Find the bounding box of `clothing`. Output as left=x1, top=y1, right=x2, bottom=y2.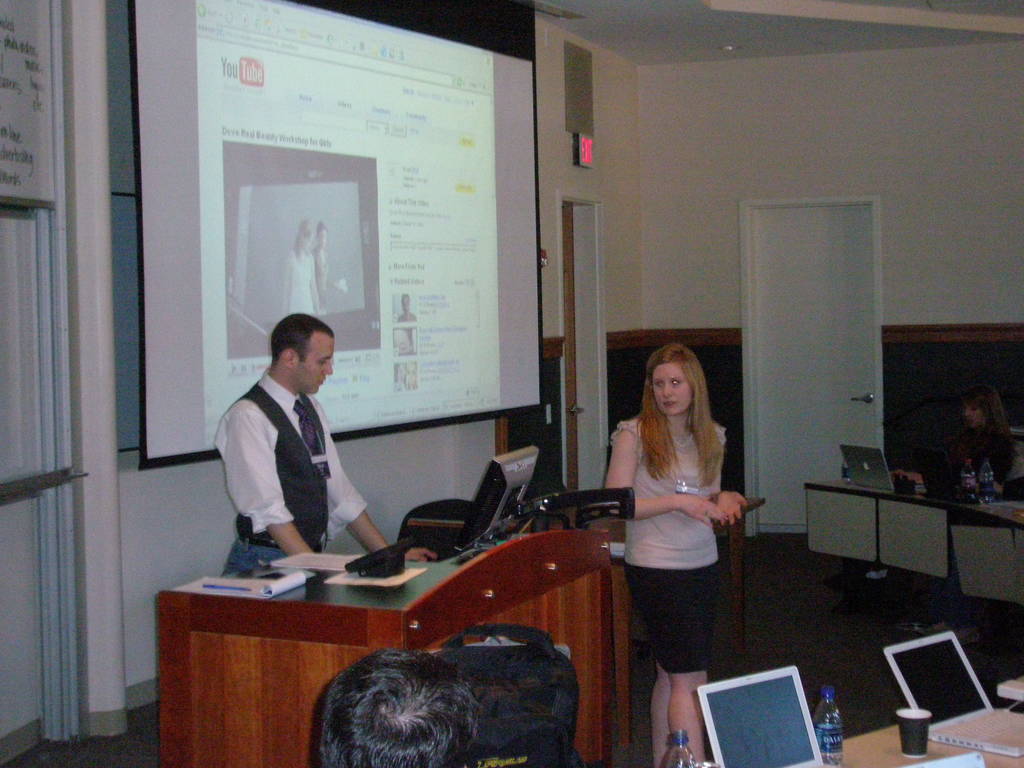
left=606, top=405, right=725, bottom=674.
